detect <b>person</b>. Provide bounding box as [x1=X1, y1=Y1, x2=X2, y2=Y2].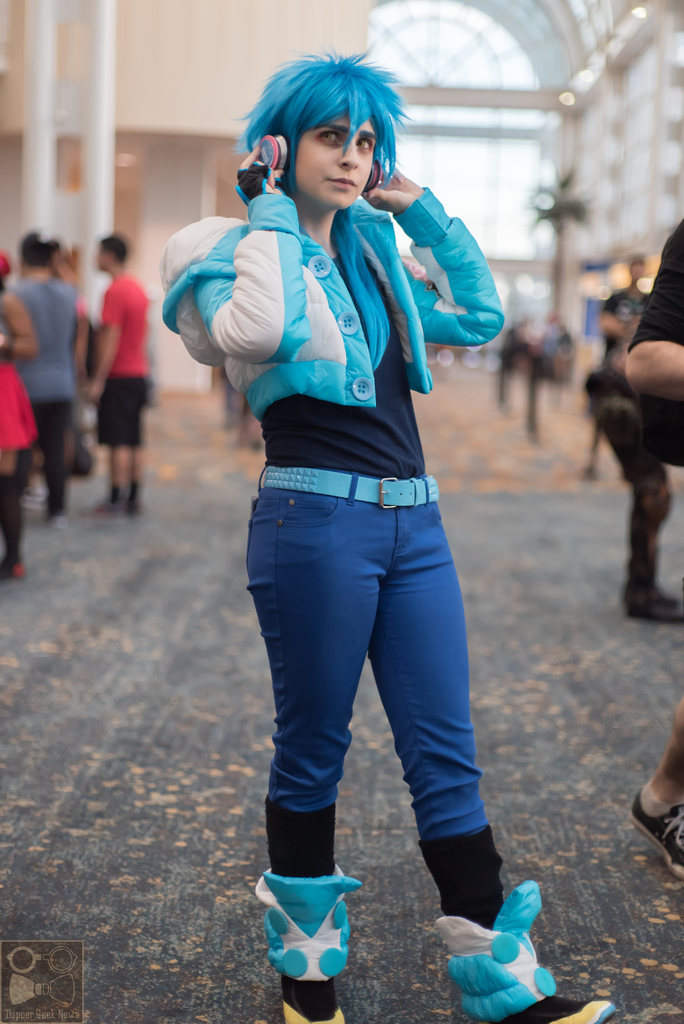
[x1=8, y1=228, x2=82, y2=517].
